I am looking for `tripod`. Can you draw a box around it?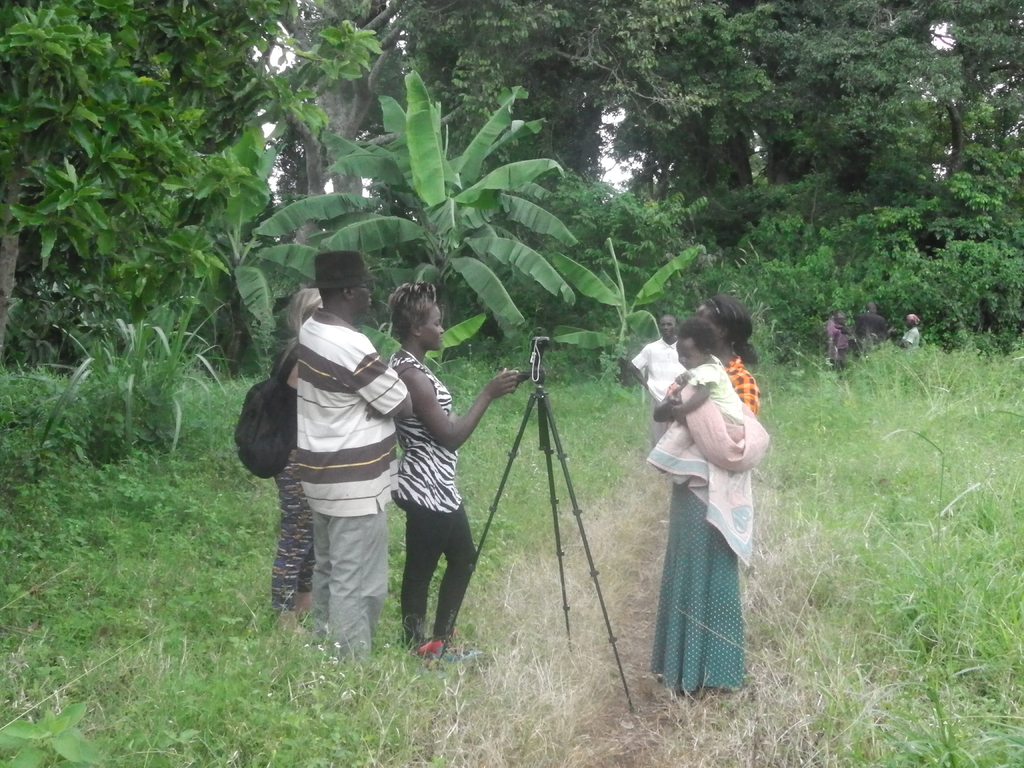
Sure, the bounding box is {"x1": 436, "y1": 332, "x2": 633, "y2": 713}.
